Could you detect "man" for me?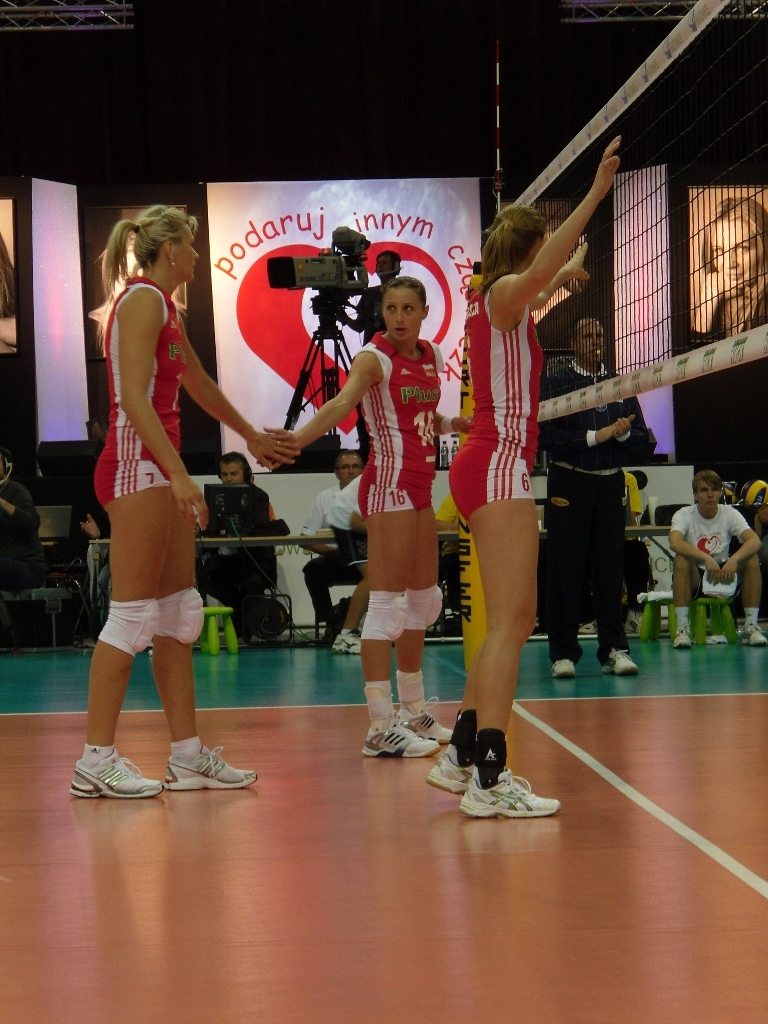
Detection result: left=312, top=449, right=386, bottom=632.
